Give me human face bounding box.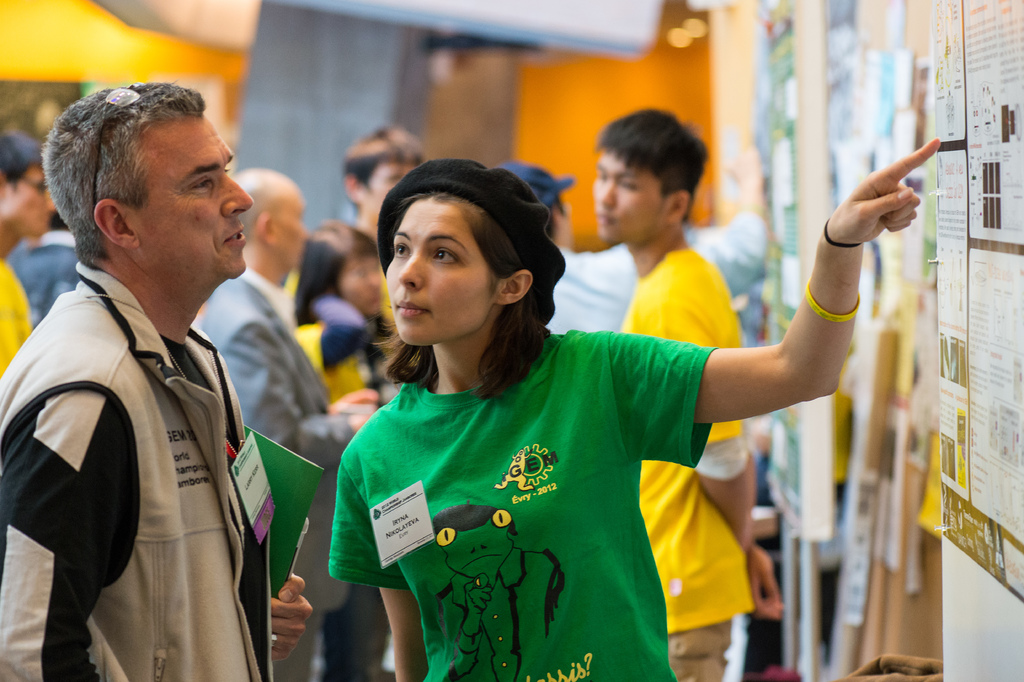
crop(133, 115, 246, 287).
